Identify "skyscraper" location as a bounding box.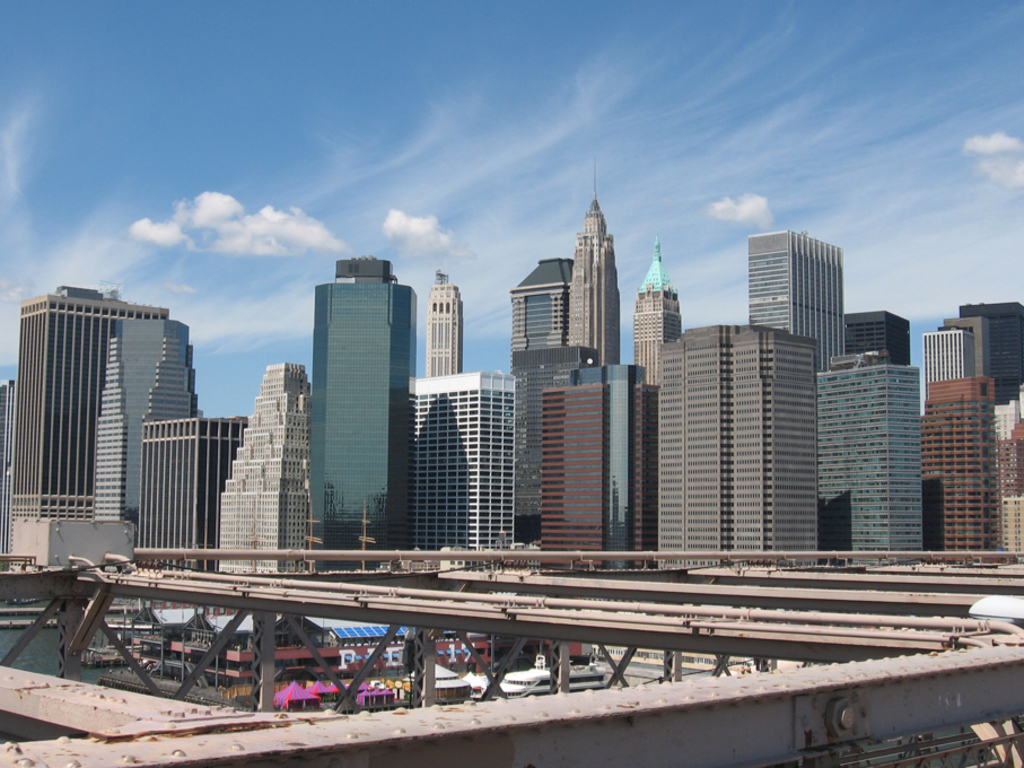
(629, 230, 682, 386).
